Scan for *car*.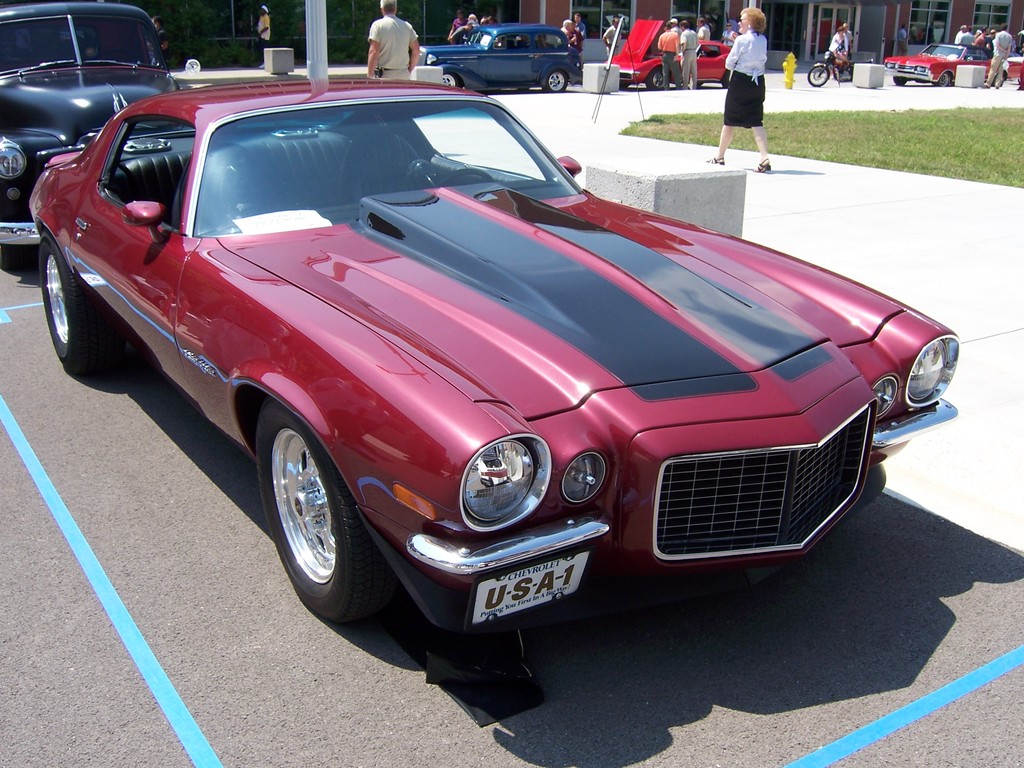
Scan result: BBox(884, 40, 1023, 86).
